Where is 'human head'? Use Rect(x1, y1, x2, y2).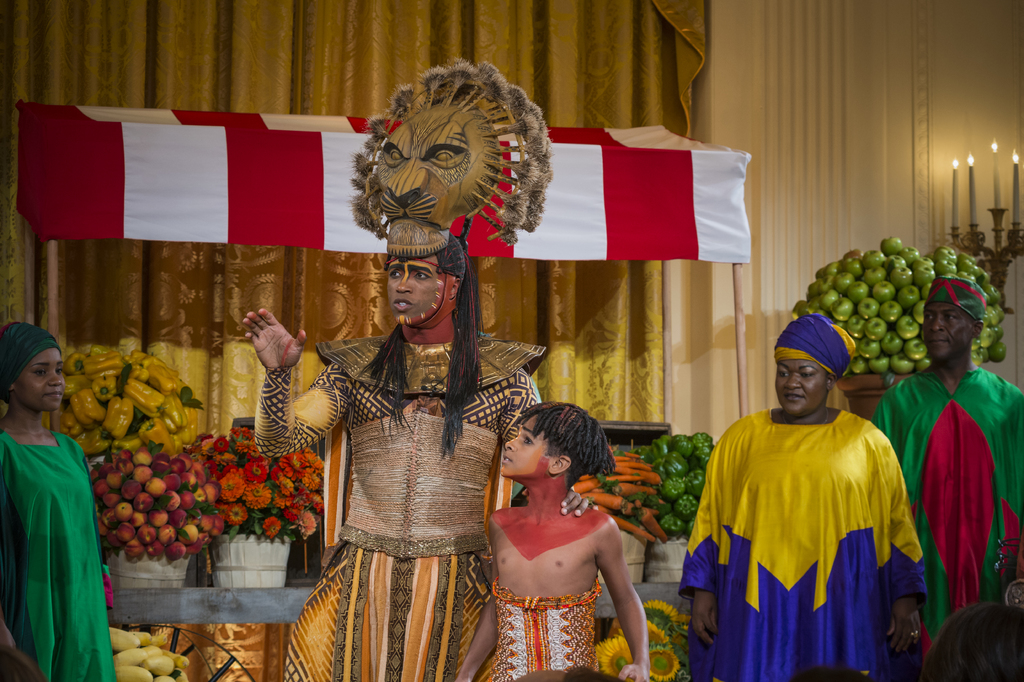
Rect(497, 404, 619, 484).
